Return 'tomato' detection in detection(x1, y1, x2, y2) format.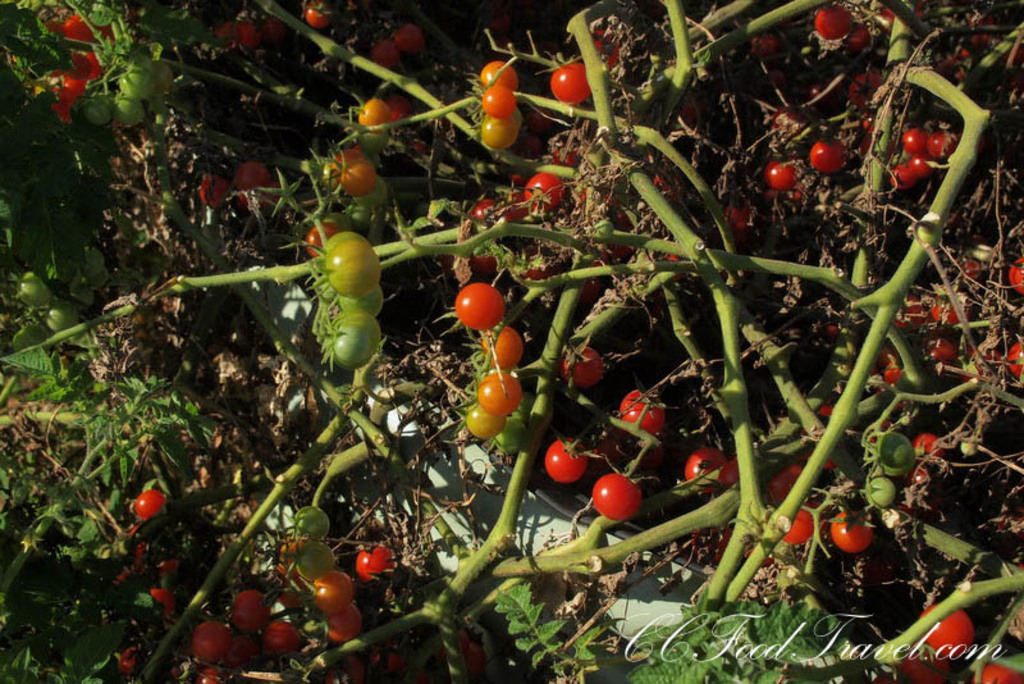
detection(195, 620, 237, 664).
